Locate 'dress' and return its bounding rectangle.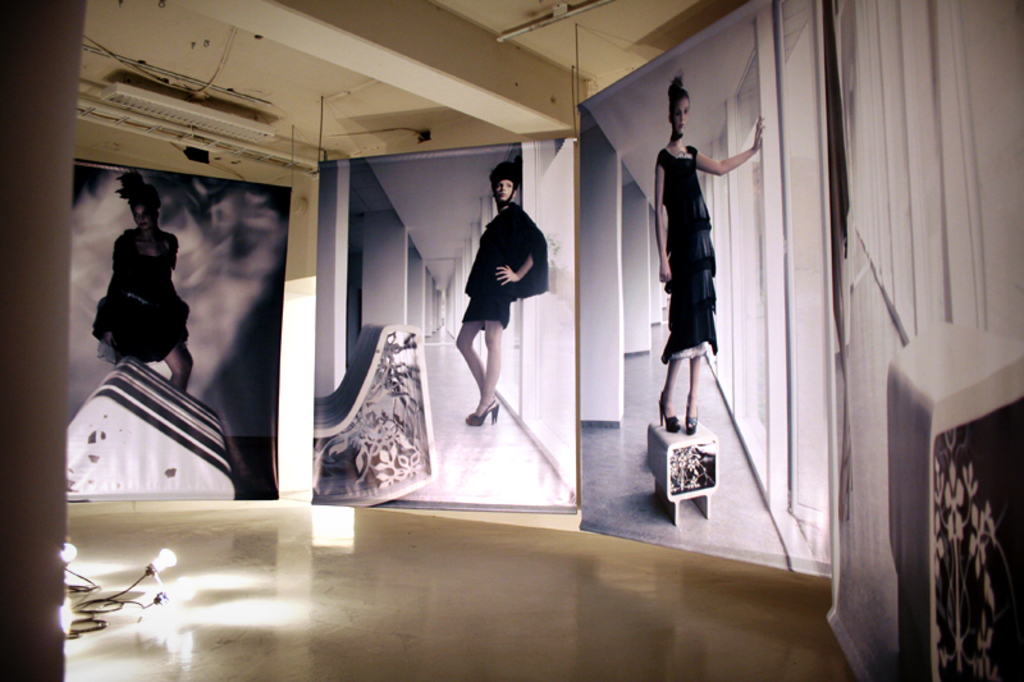
left=458, top=203, right=552, bottom=324.
